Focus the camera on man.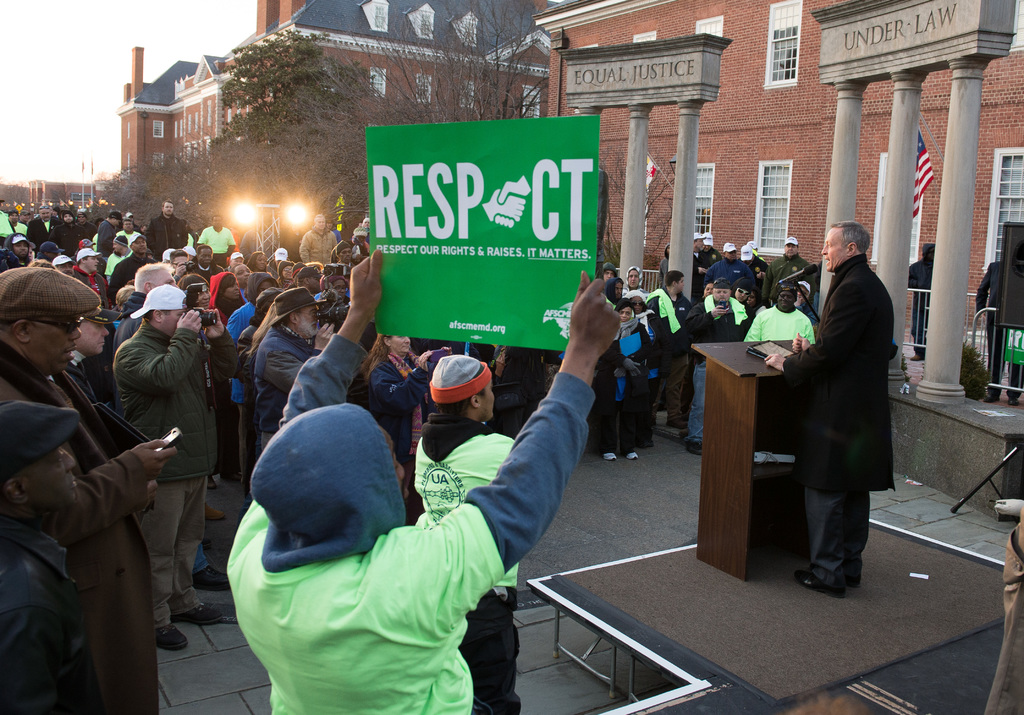
Focus region: {"left": 0, "top": 197, "right": 13, "bottom": 250}.
